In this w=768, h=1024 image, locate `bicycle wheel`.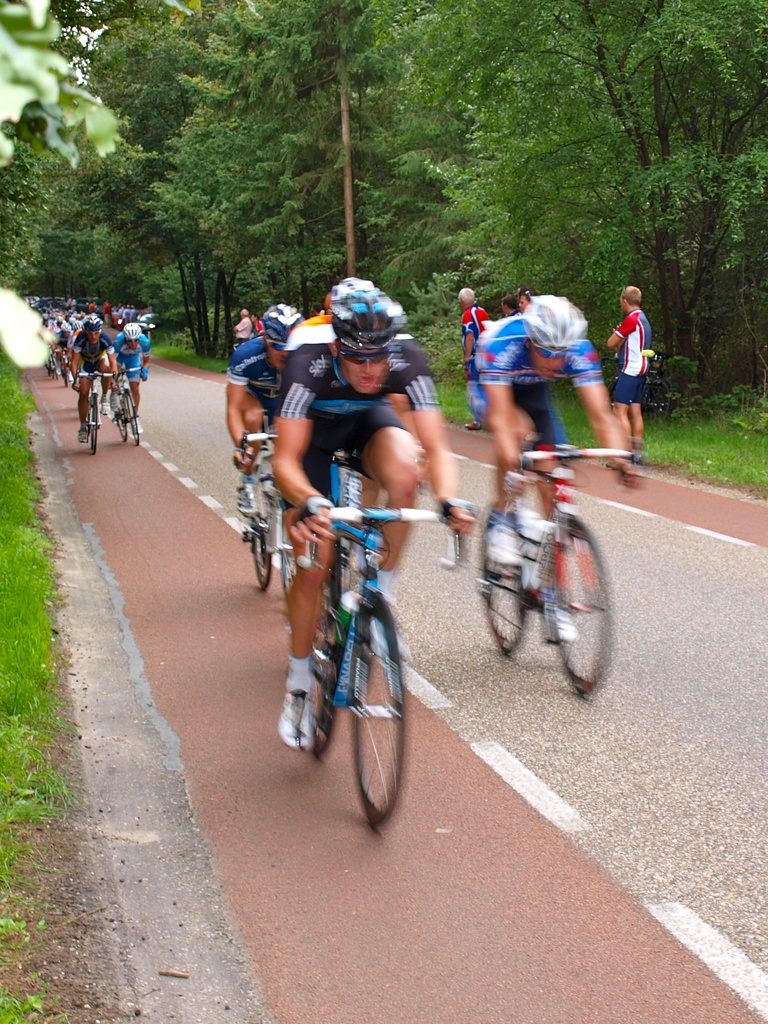
Bounding box: (x1=238, y1=481, x2=280, y2=593).
